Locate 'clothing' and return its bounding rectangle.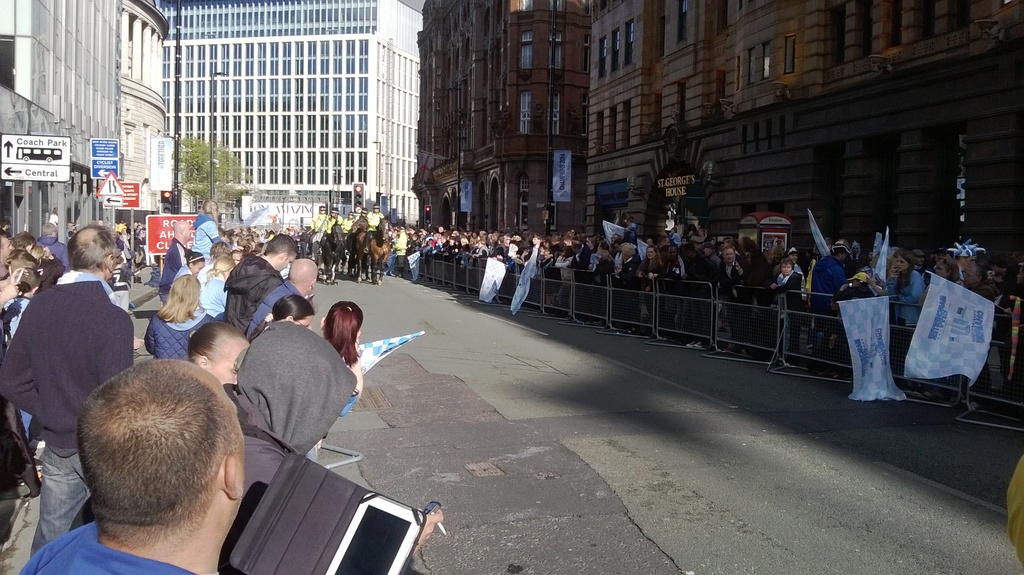
locate(805, 257, 847, 302).
